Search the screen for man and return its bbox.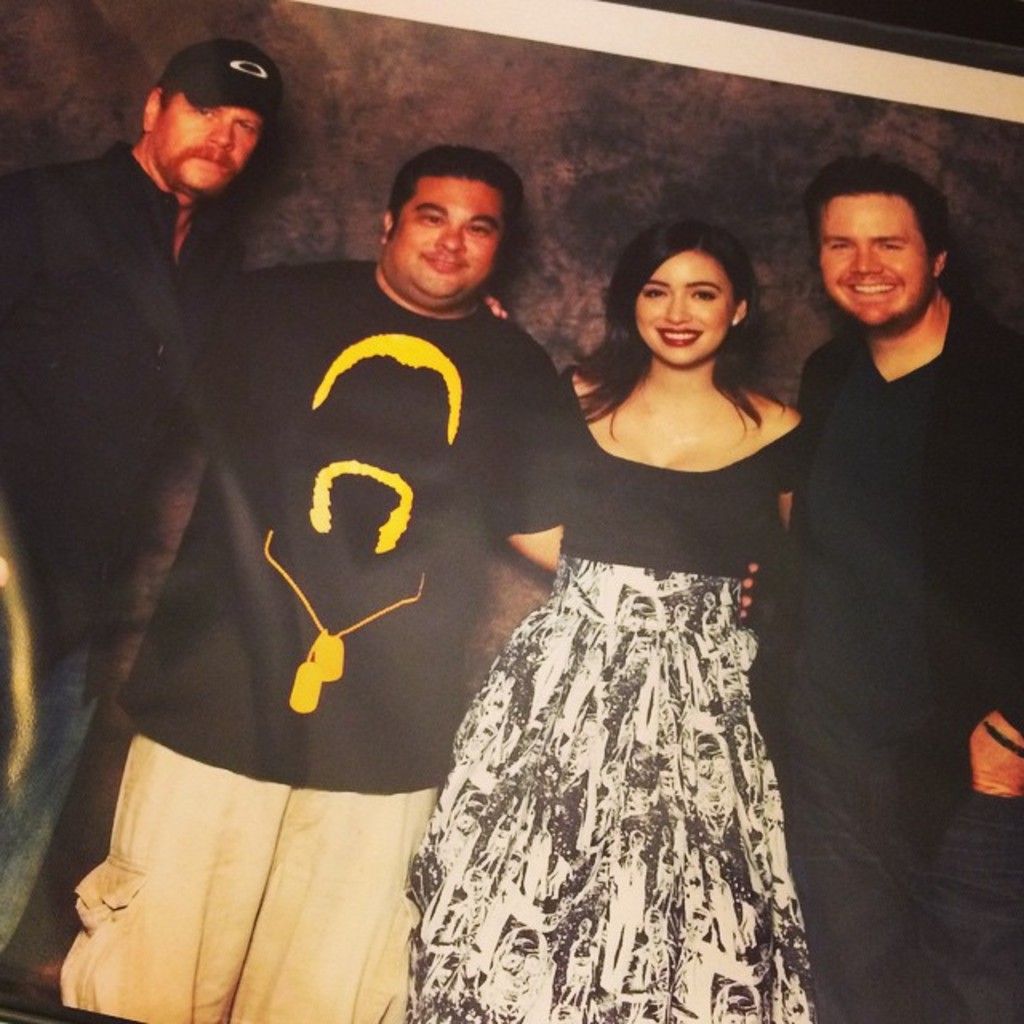
Found: 0, 37, 275, 957.
